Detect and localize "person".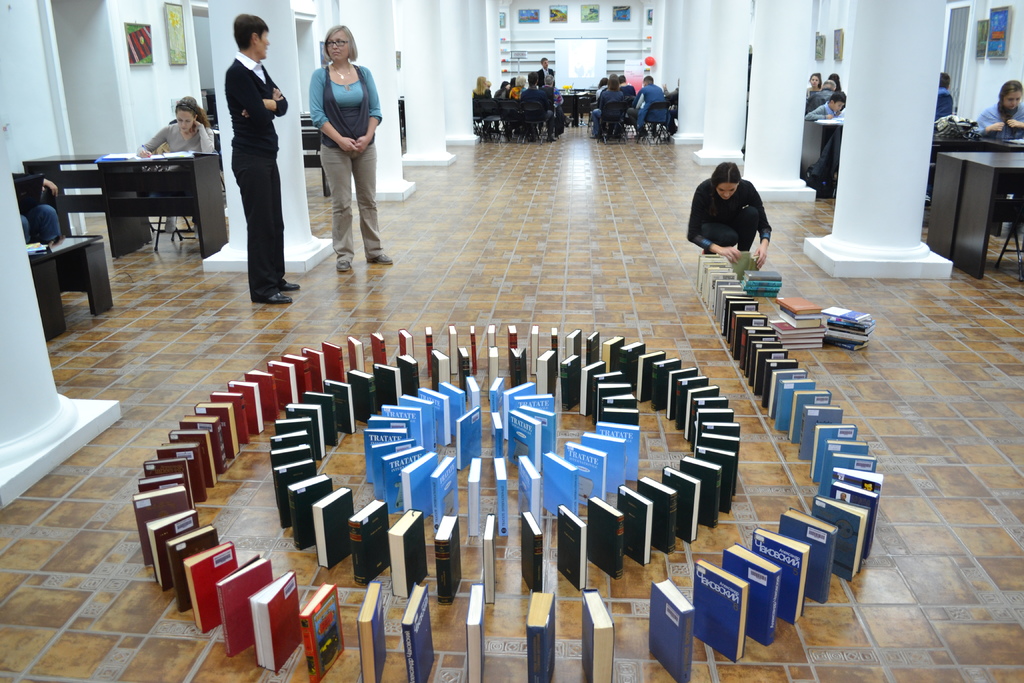
Localized at bbox=(929, 70, 957, 134).
